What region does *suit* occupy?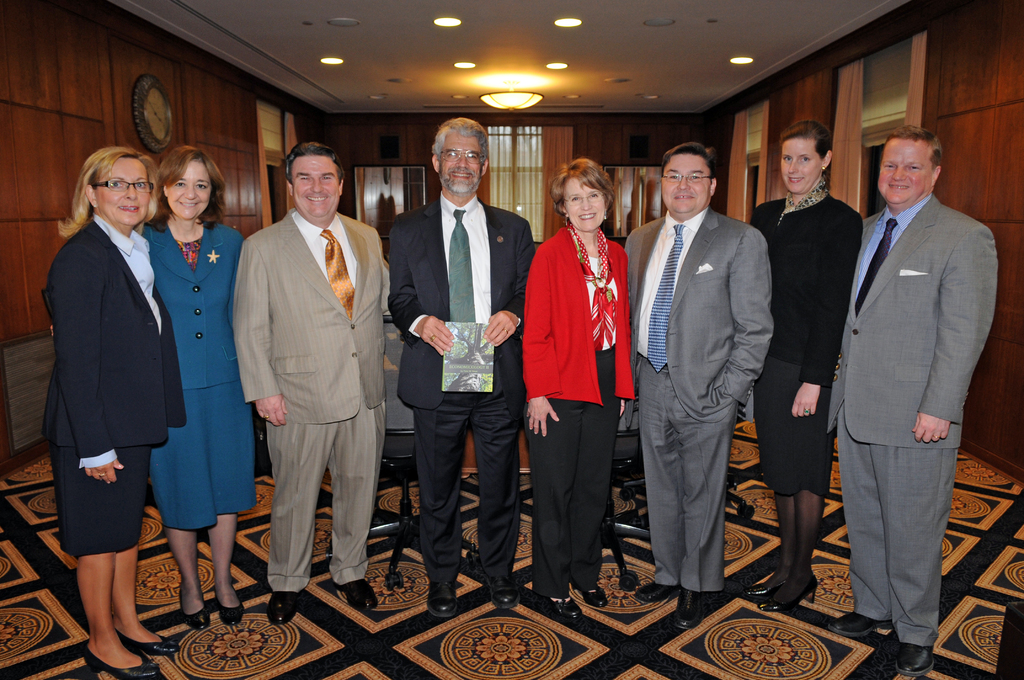
x1=388, y1=187, x2=536, y2=582.
